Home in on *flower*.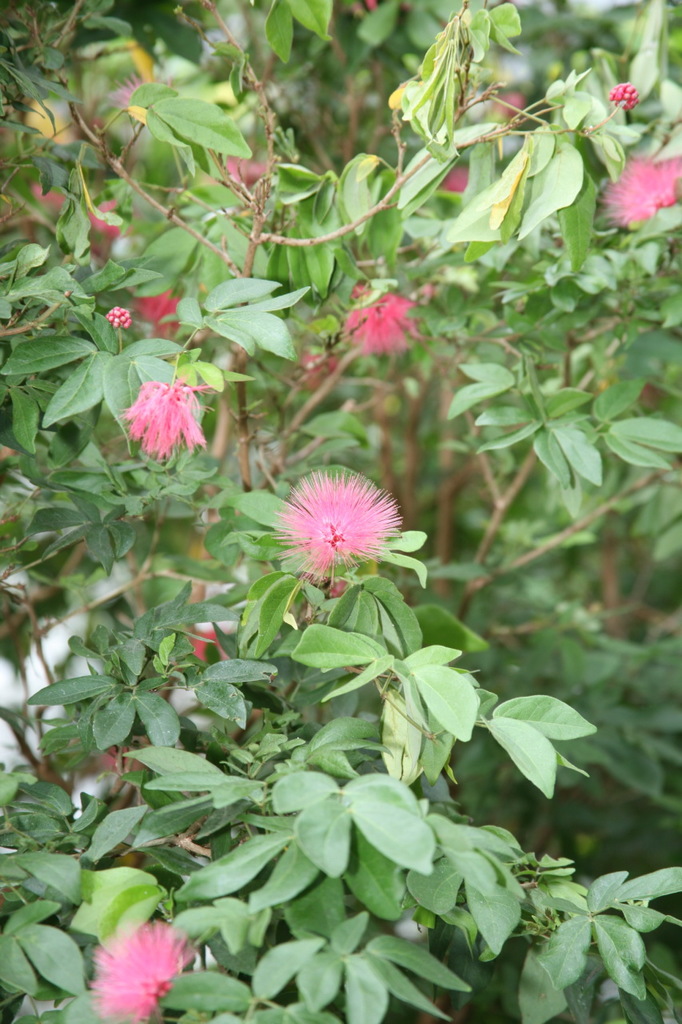
Homed in at pyautogui.locateOnScreen(81, 197, 126, 245).
